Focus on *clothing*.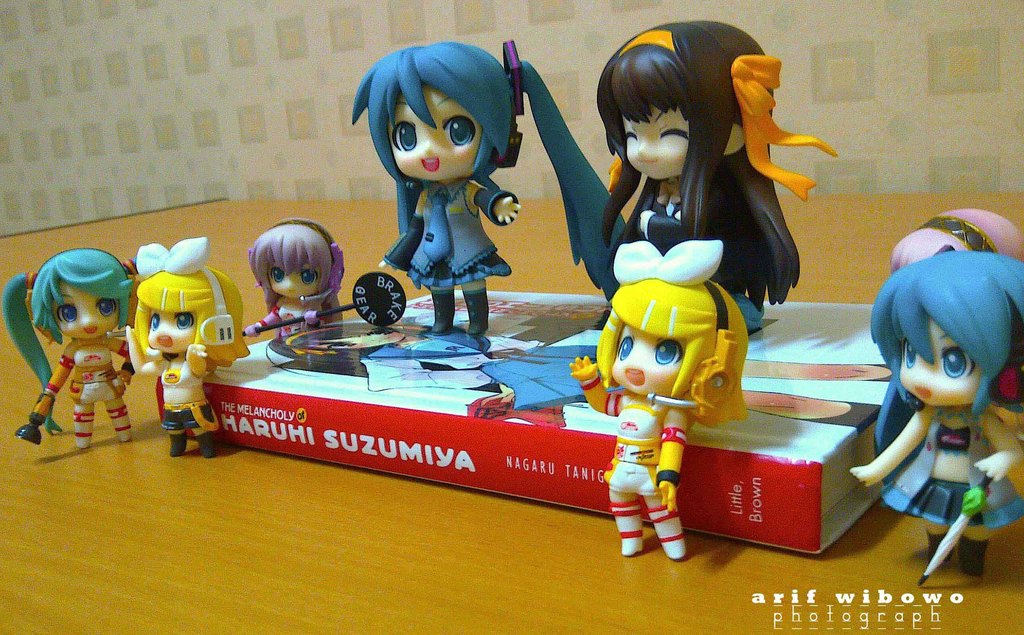
Focused at 877:402:1023:529.
